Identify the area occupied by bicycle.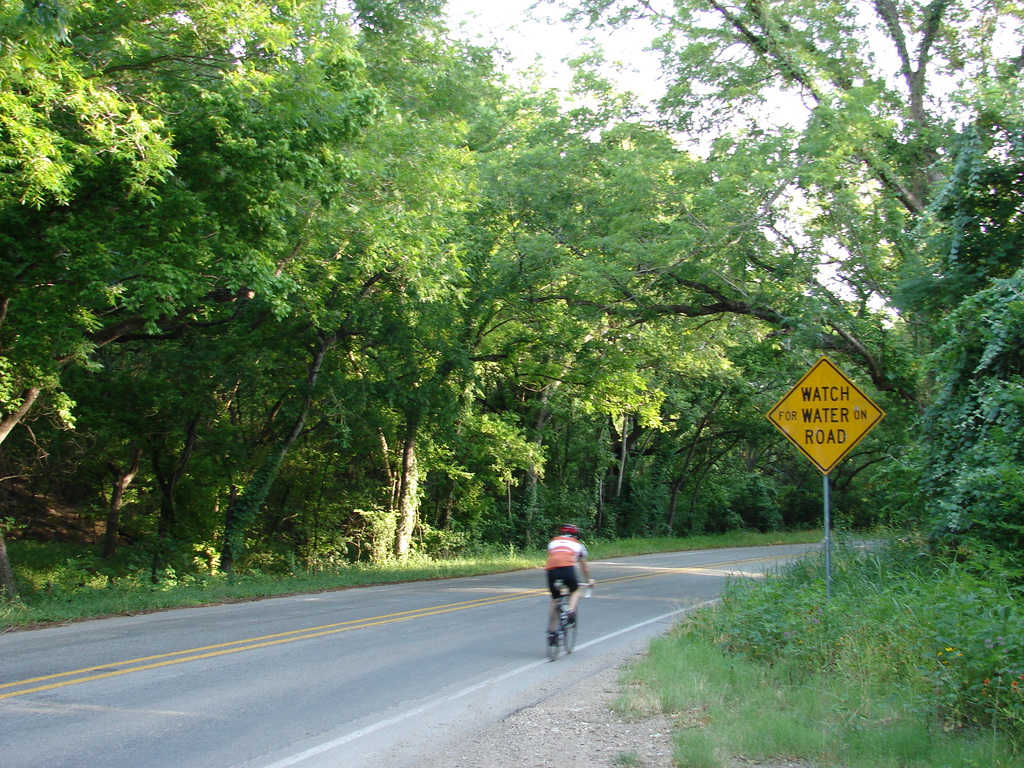
Area: {"x1": 545, "y1": 580, "x2": 595, "y2": 659}.
